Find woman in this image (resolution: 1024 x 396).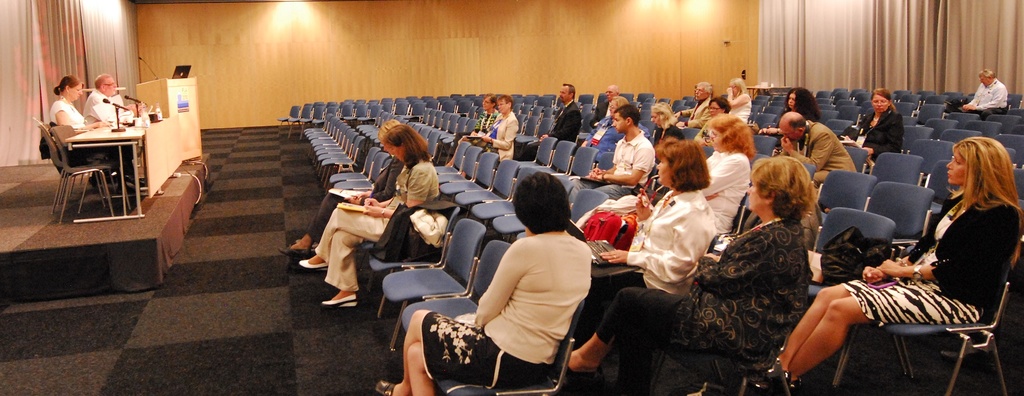
left=753, top=131, right=1019, bottom=393.
